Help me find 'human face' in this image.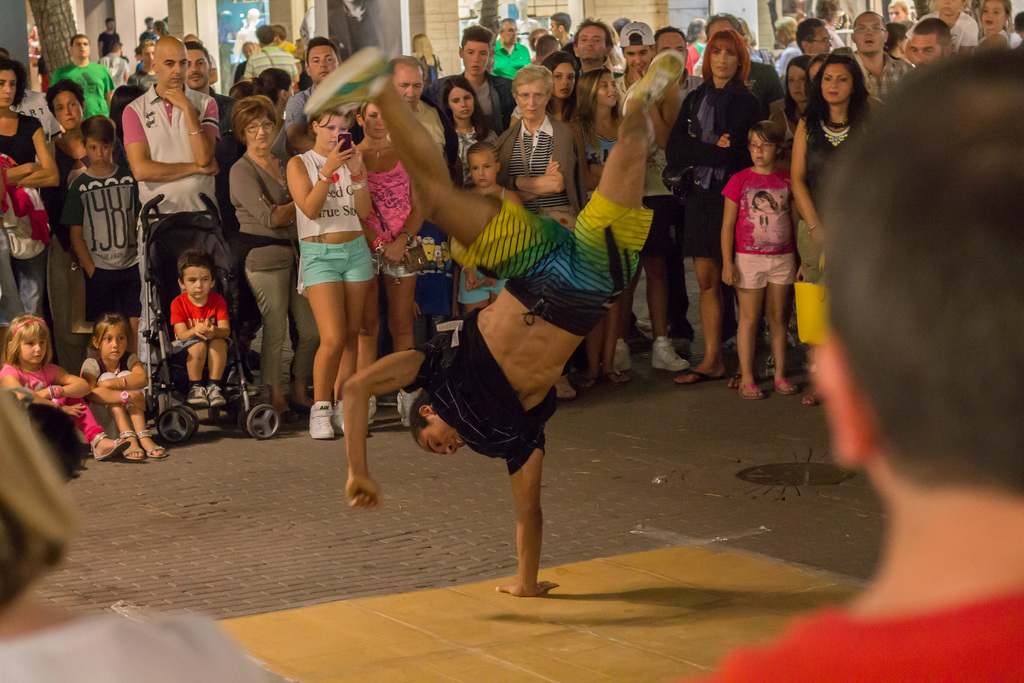
Found it: crop(51, 93, 85, 130).
